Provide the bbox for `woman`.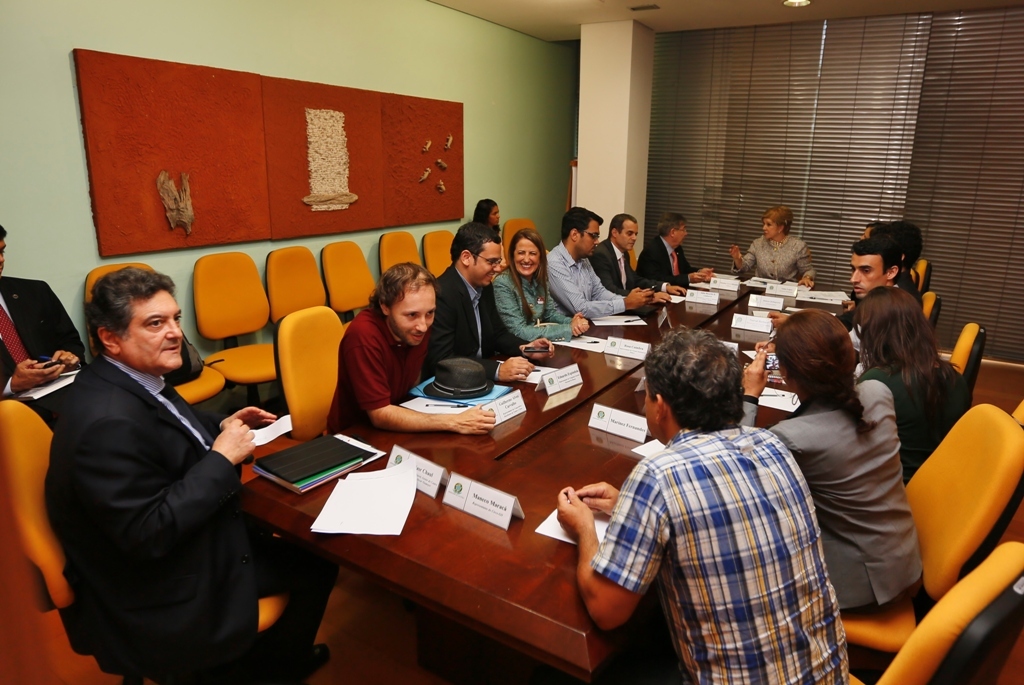
crop(492, 228, 591, 351).
